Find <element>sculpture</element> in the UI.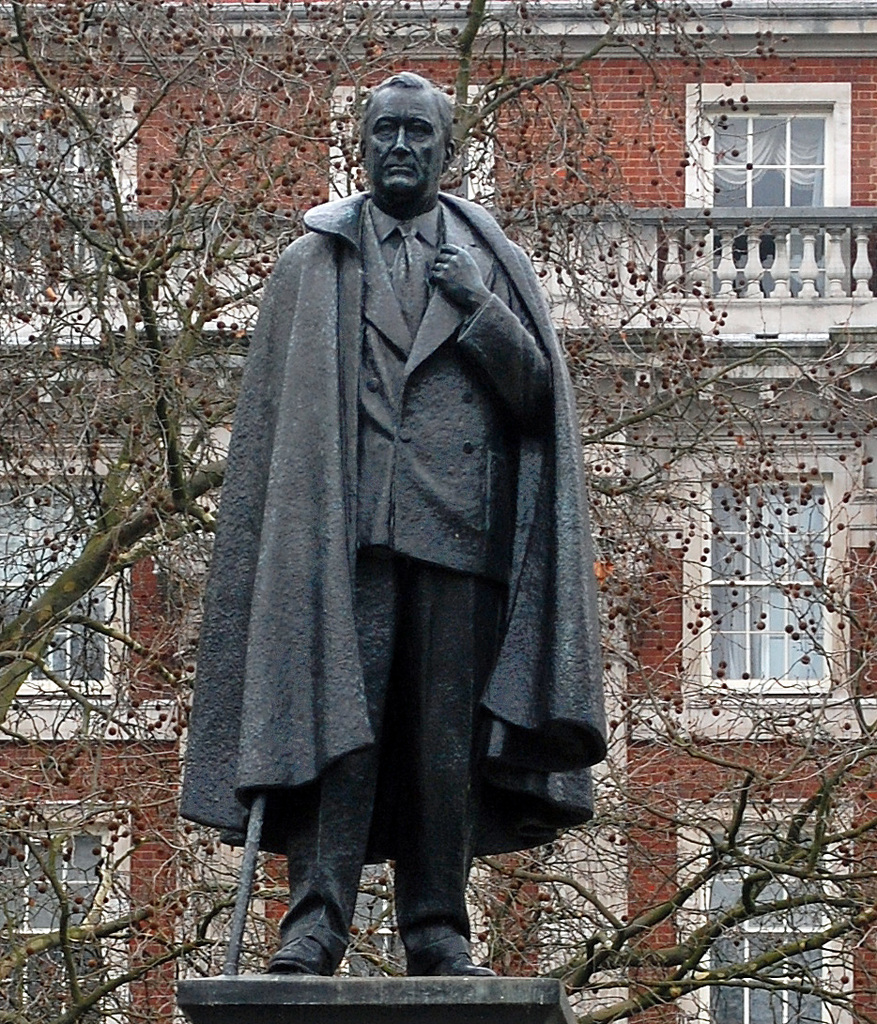
UI element at {"left": 185, "top": 26, "right": 619, "bottom": 931}.
